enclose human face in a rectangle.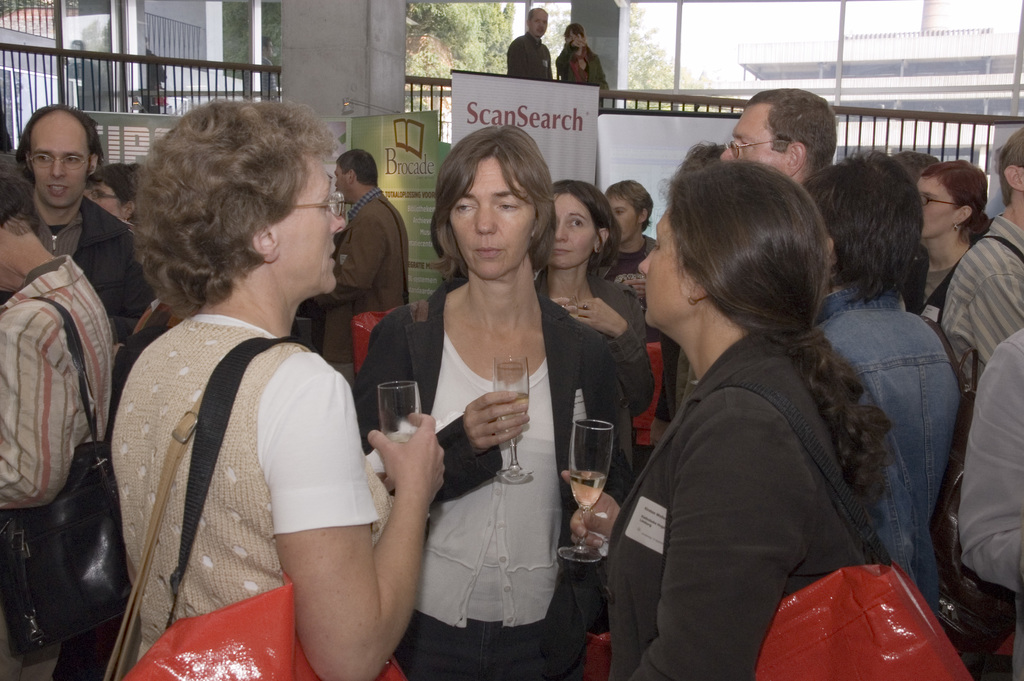
box=[531, 12, 548, 36].
